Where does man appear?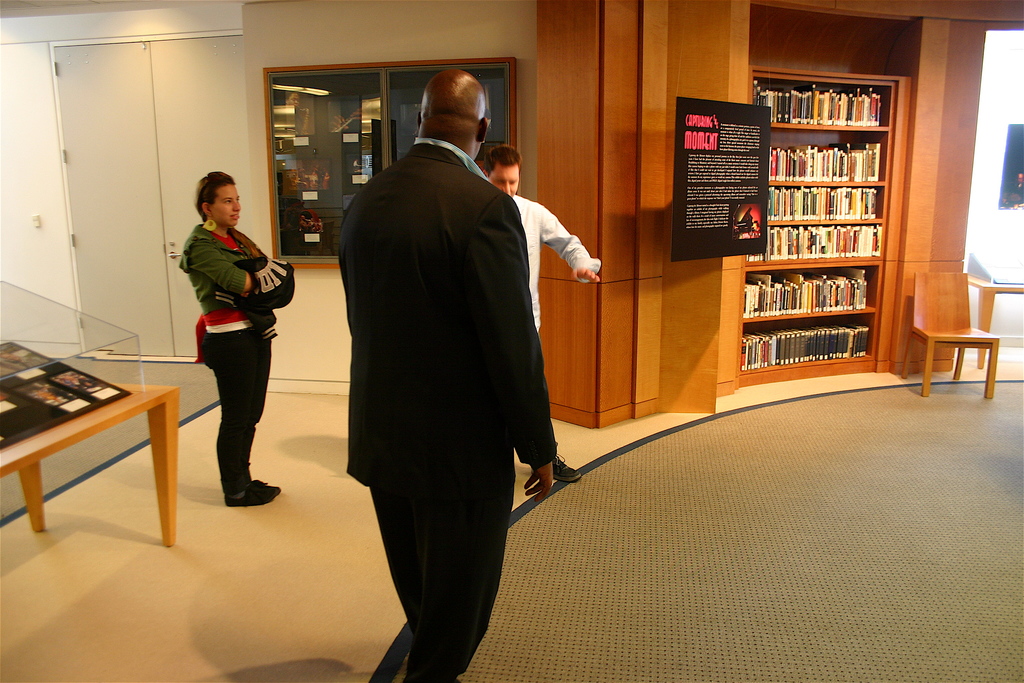
Appears at 468:140:603:484.
